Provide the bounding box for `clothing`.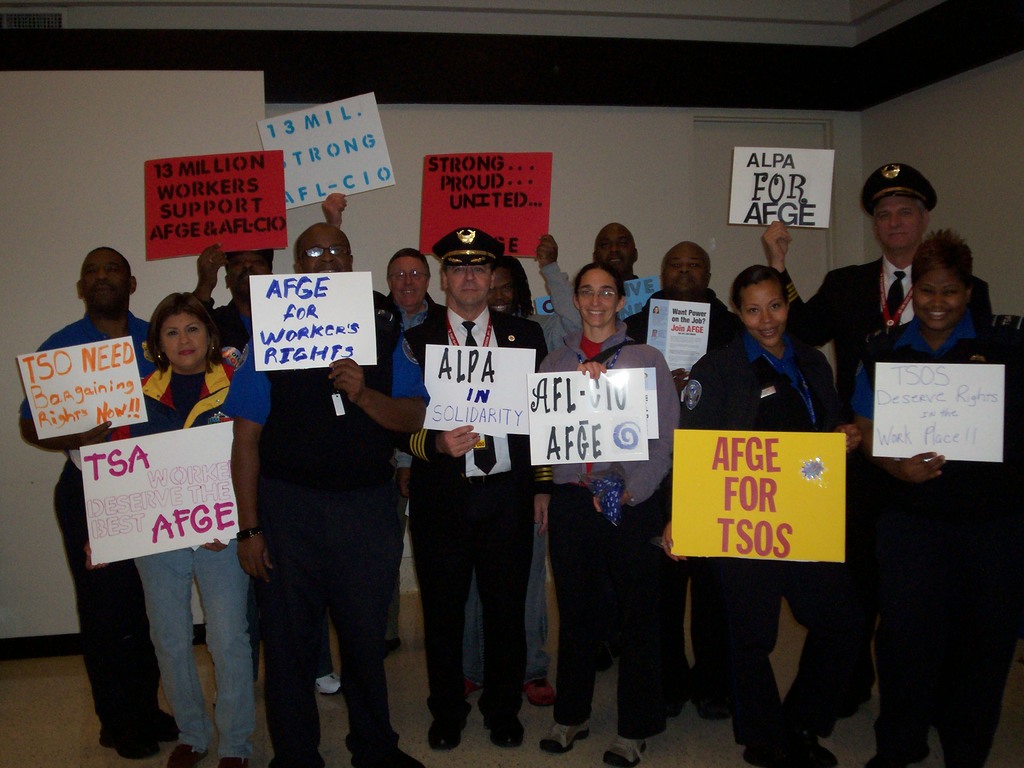
region(553, 266, 636, 323).
